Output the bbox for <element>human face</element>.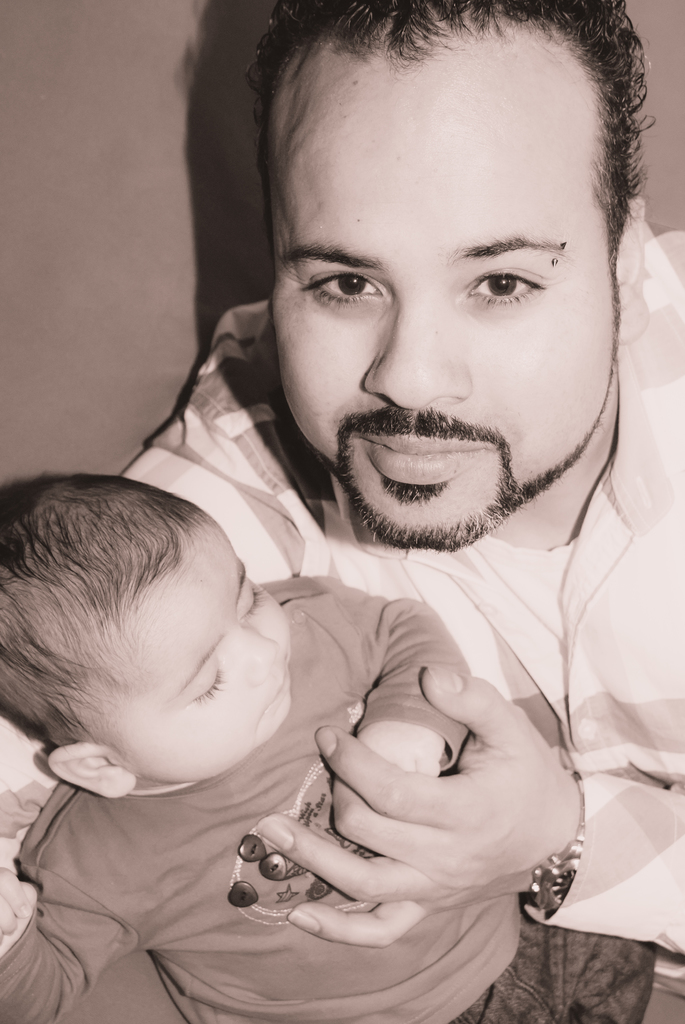
79, 515, 296, 777.
